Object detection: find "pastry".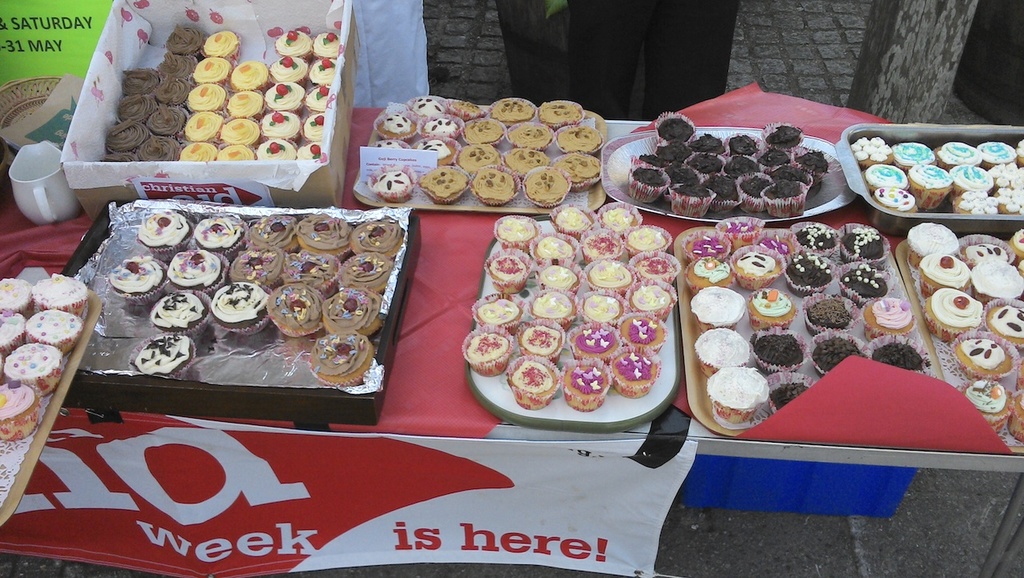
(x1=470, y1=164, x2=519, y2=207).
